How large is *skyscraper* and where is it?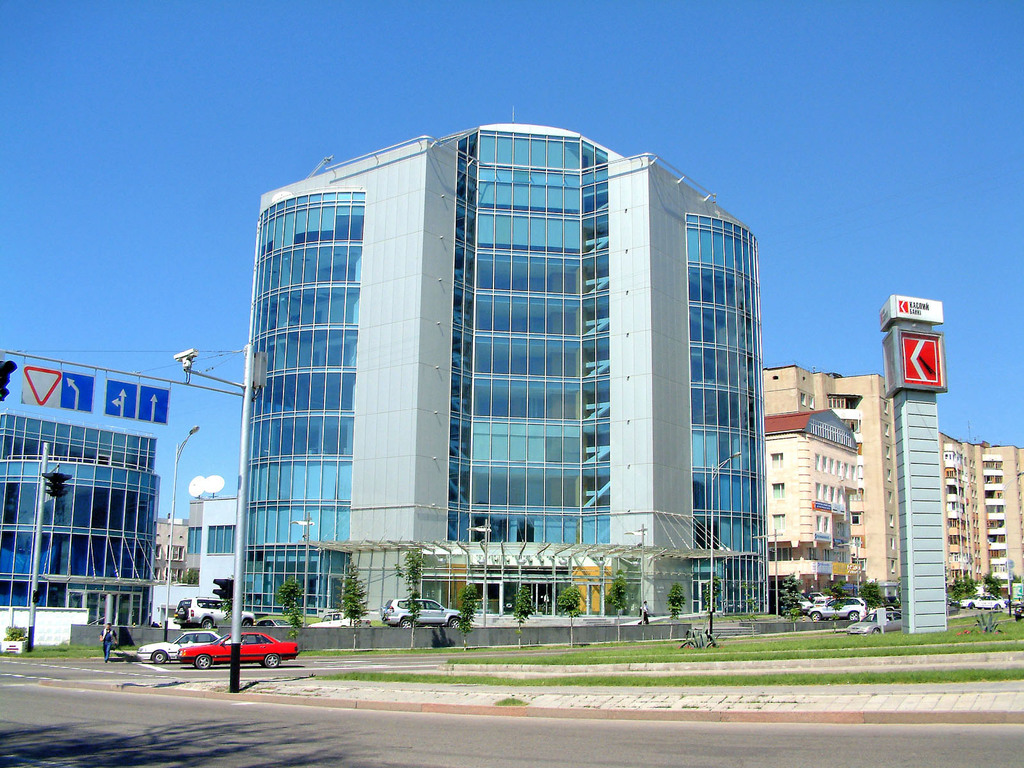
Bounding box: pyautogui.locateOnScreen(213, 123, 772, 608).
